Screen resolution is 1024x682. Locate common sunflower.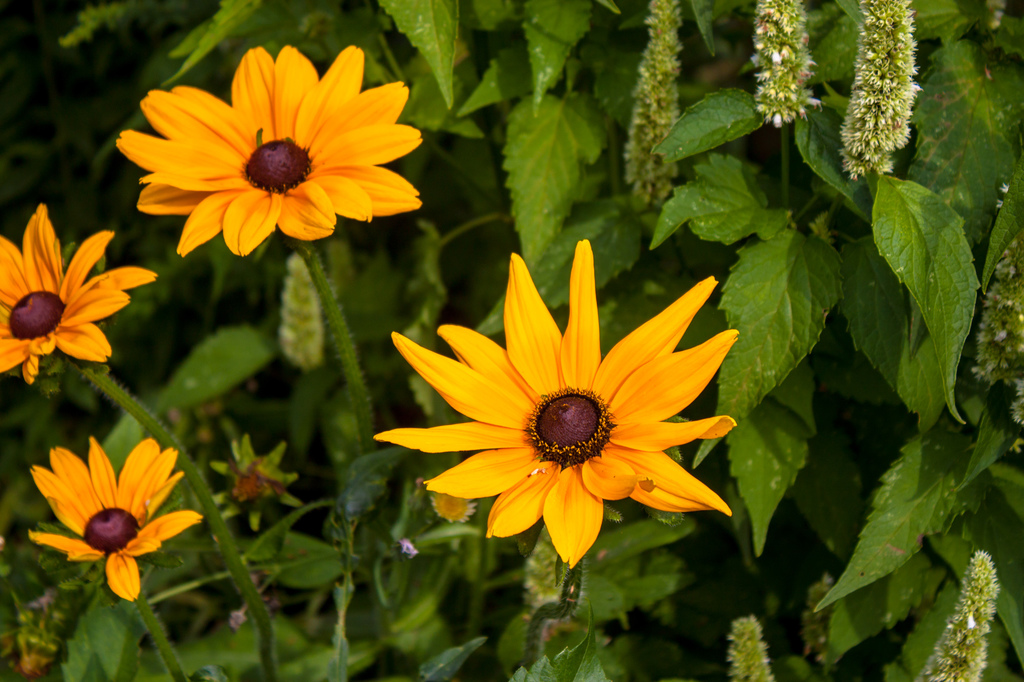
crop(376, 230, 749, 573).
